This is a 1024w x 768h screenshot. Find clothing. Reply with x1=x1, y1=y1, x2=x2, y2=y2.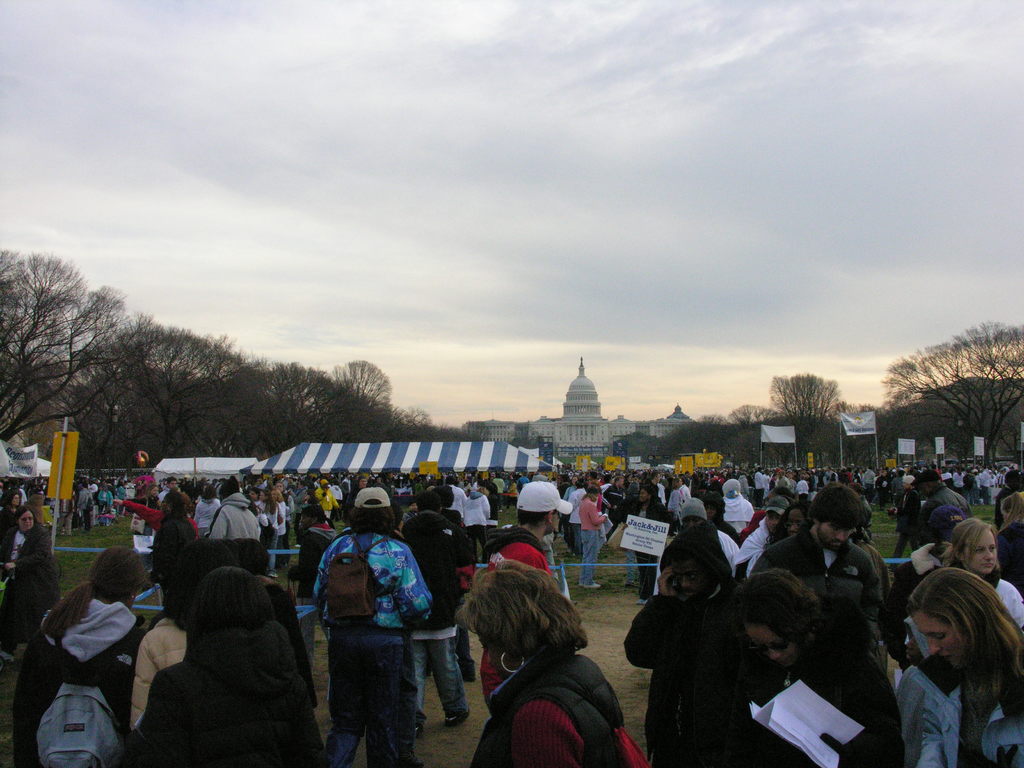
x1=723, y1=497, x2=753, y2=534.
